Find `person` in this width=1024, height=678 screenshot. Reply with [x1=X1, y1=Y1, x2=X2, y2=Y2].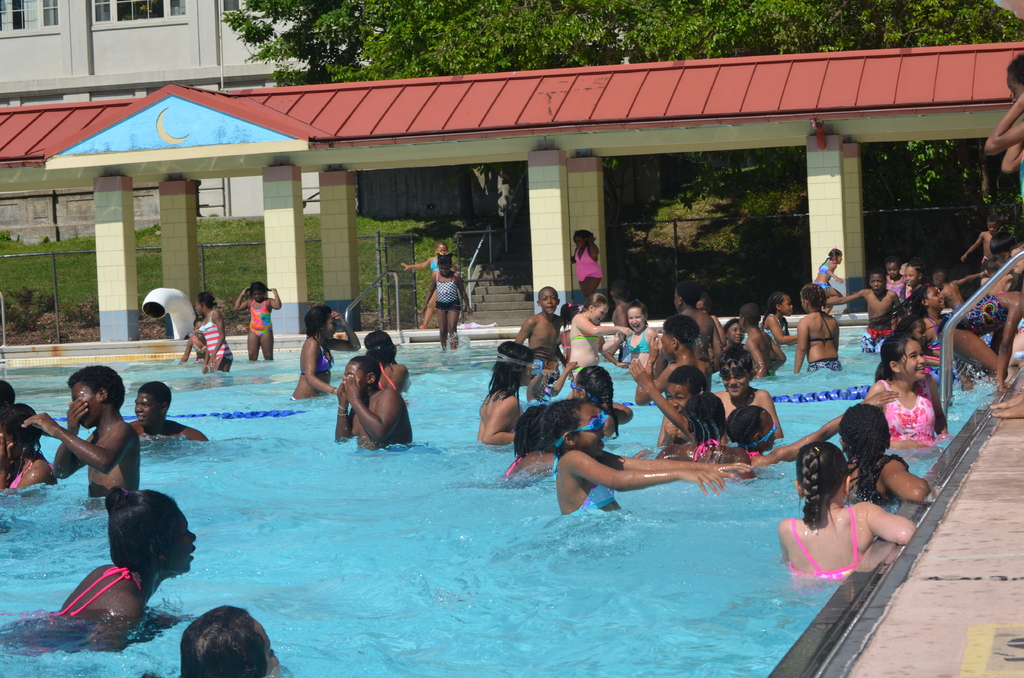
[x1=231, y1=282, x2=284, y2=361].
